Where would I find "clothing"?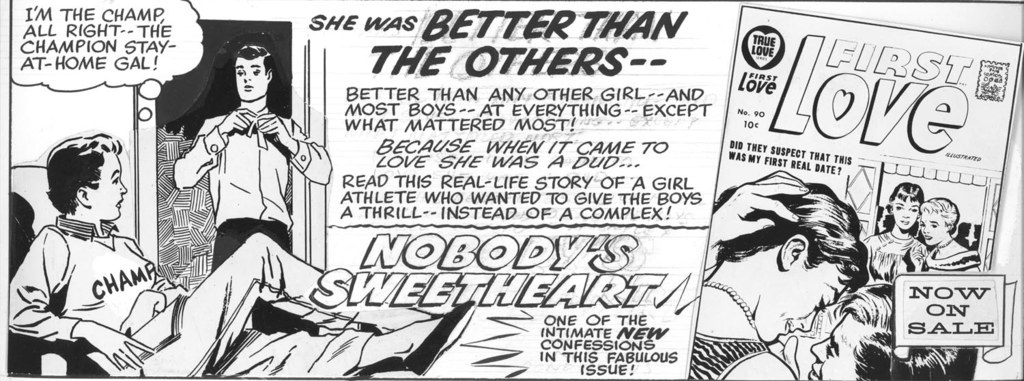
At l=689, t=309, r=774, b=380.
